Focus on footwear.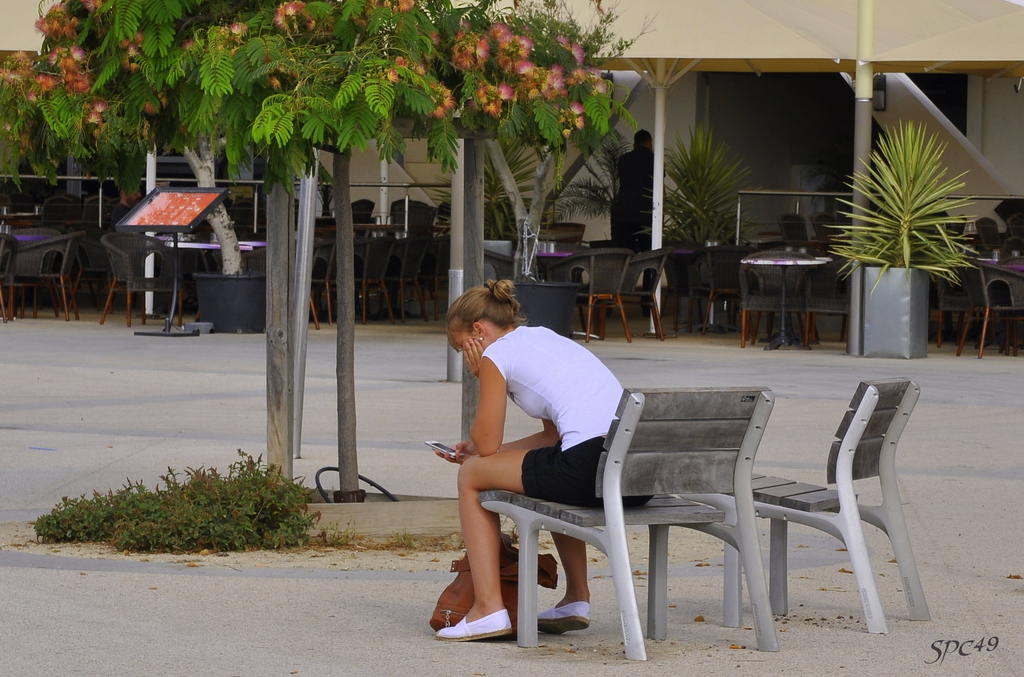
Focused at region(536, 603, 588, 634).
